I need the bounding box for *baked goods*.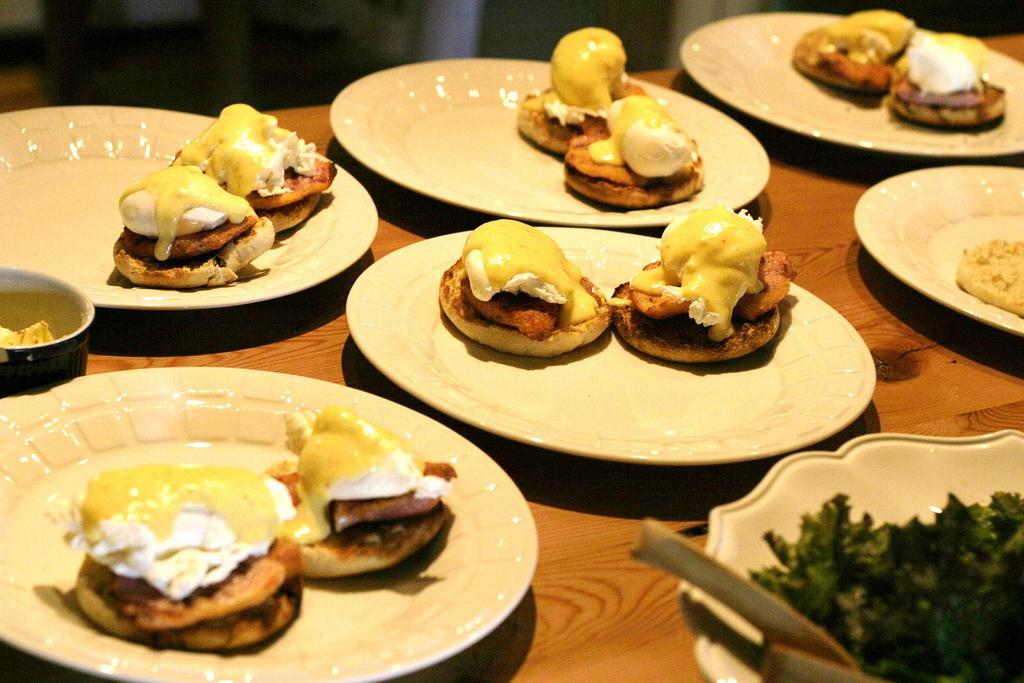
Here it is: x1=67, y1=458, x2=304, y2=647.
